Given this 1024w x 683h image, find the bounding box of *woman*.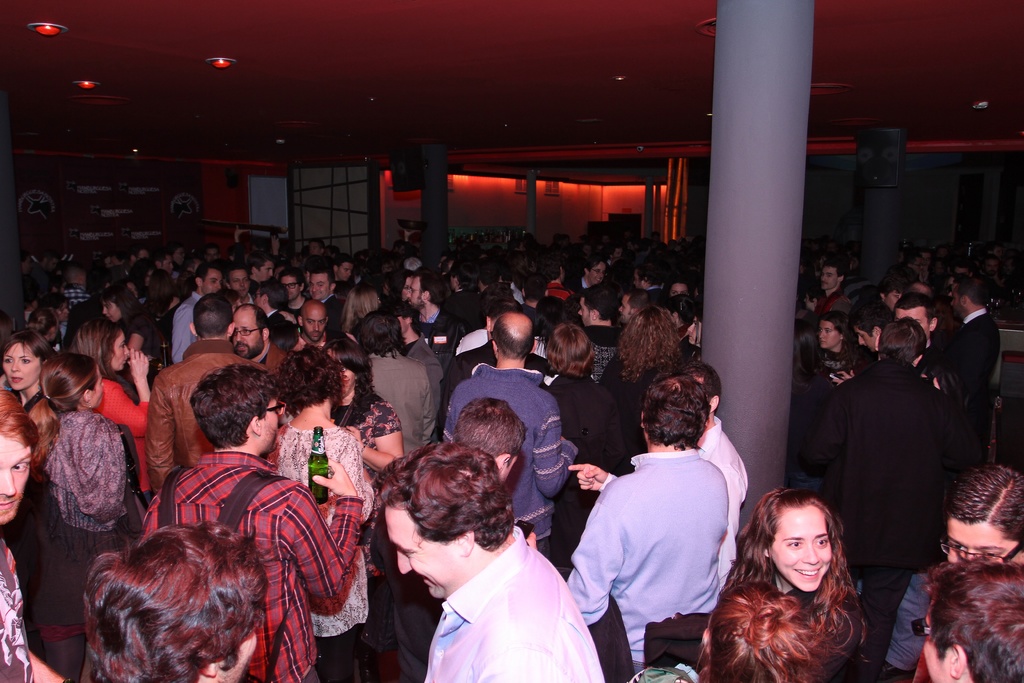
locate(817, 316, 862, 381).
